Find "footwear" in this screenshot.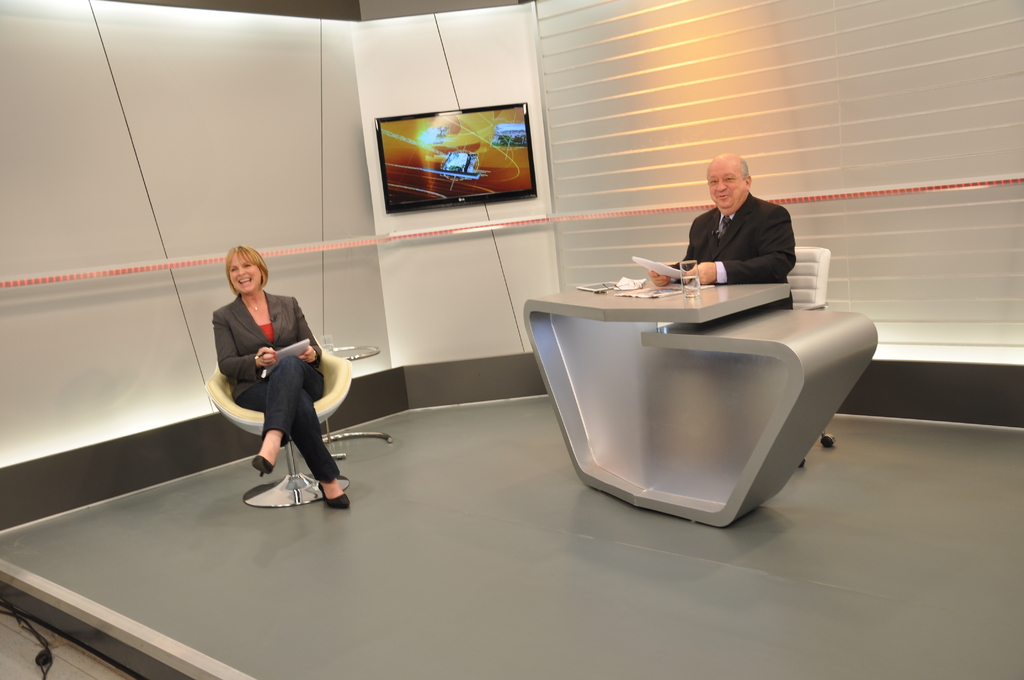
The bounding box for "footwear" is [x1=249, y1=454, x2=274, y2=476].
